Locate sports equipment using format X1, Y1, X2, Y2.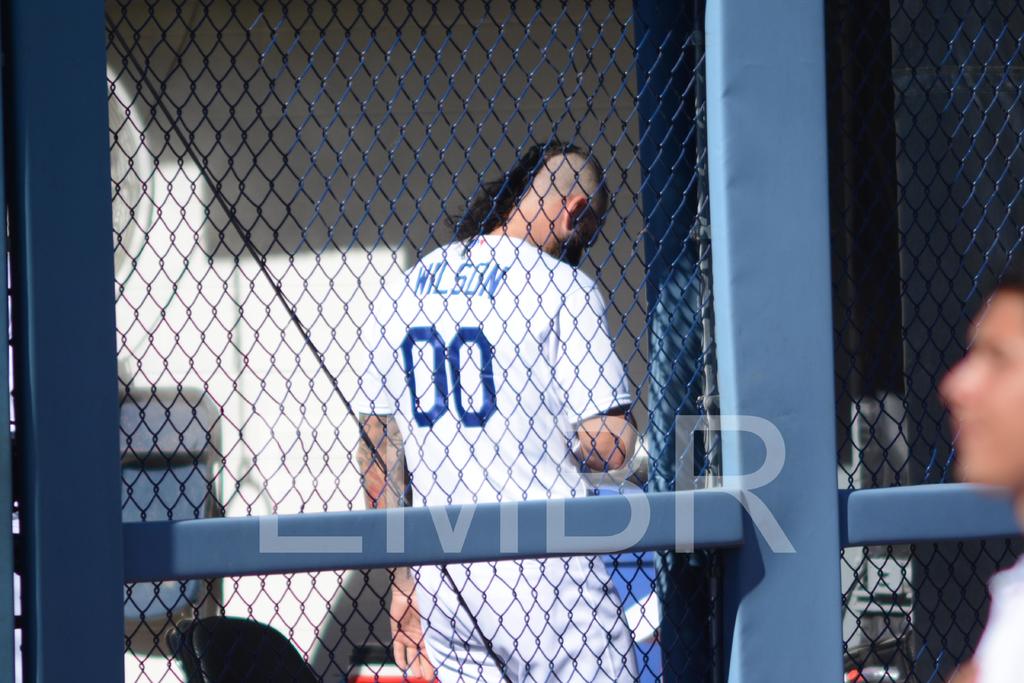
411, 552, 641, 682.
